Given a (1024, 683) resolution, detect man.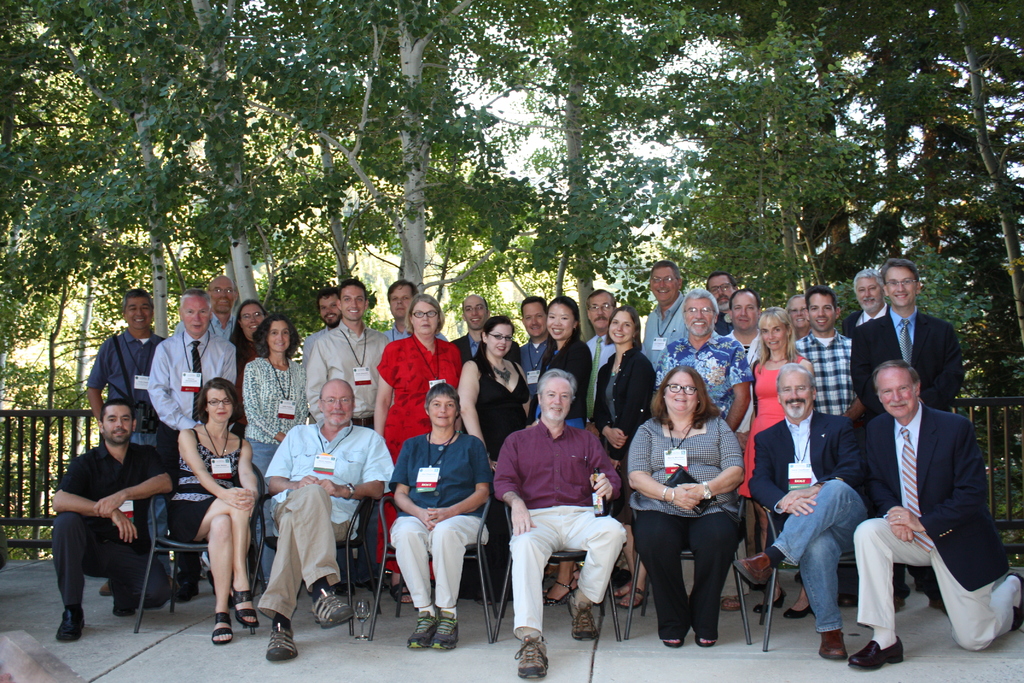
bbox=[380, 274, 454, 341].
